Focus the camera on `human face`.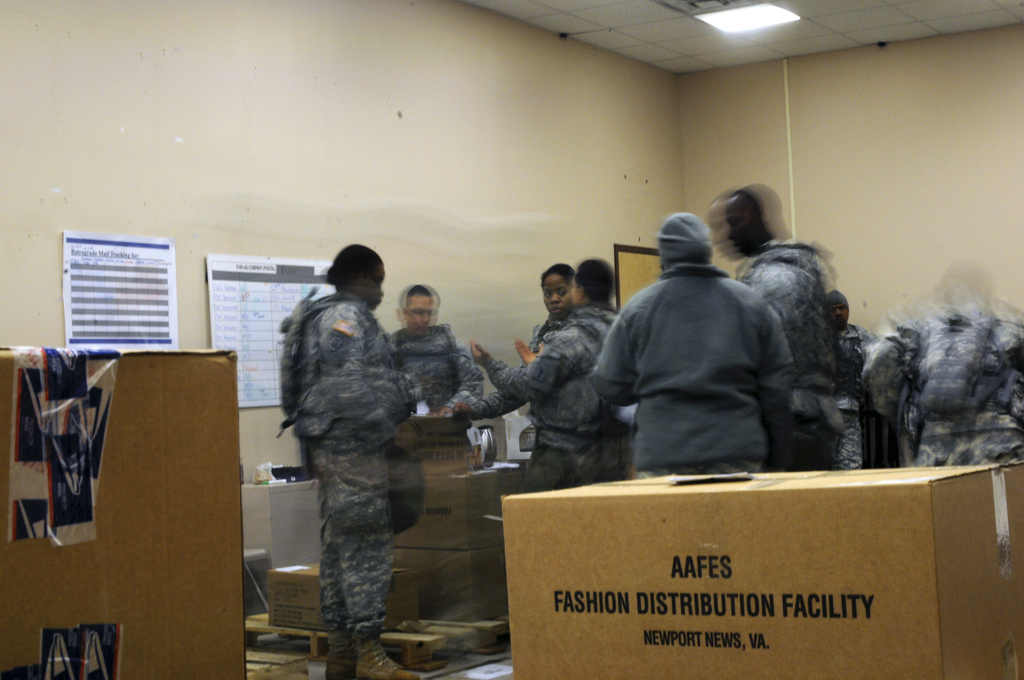
Focus region: bbox=(544, 273, 569, 318).
